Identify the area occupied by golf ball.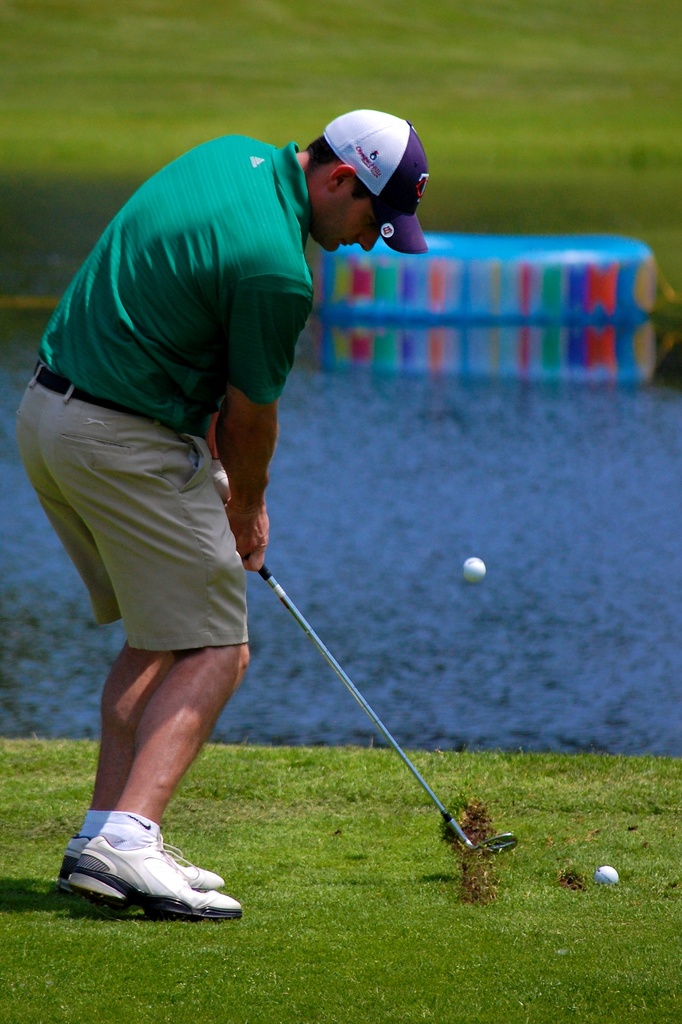
Area: 461 556 490 586.
